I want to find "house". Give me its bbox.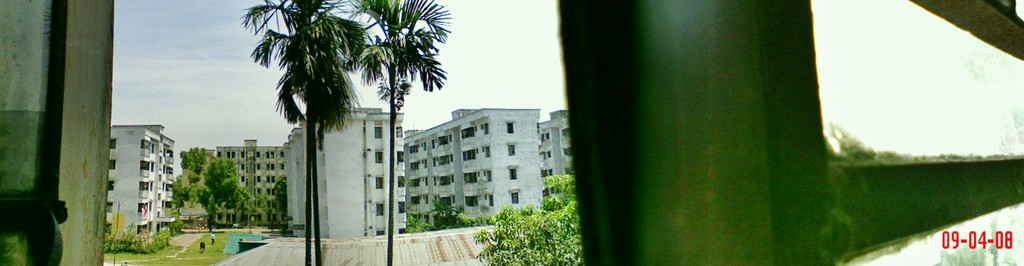
bbox(403, 104, 545, 217).
